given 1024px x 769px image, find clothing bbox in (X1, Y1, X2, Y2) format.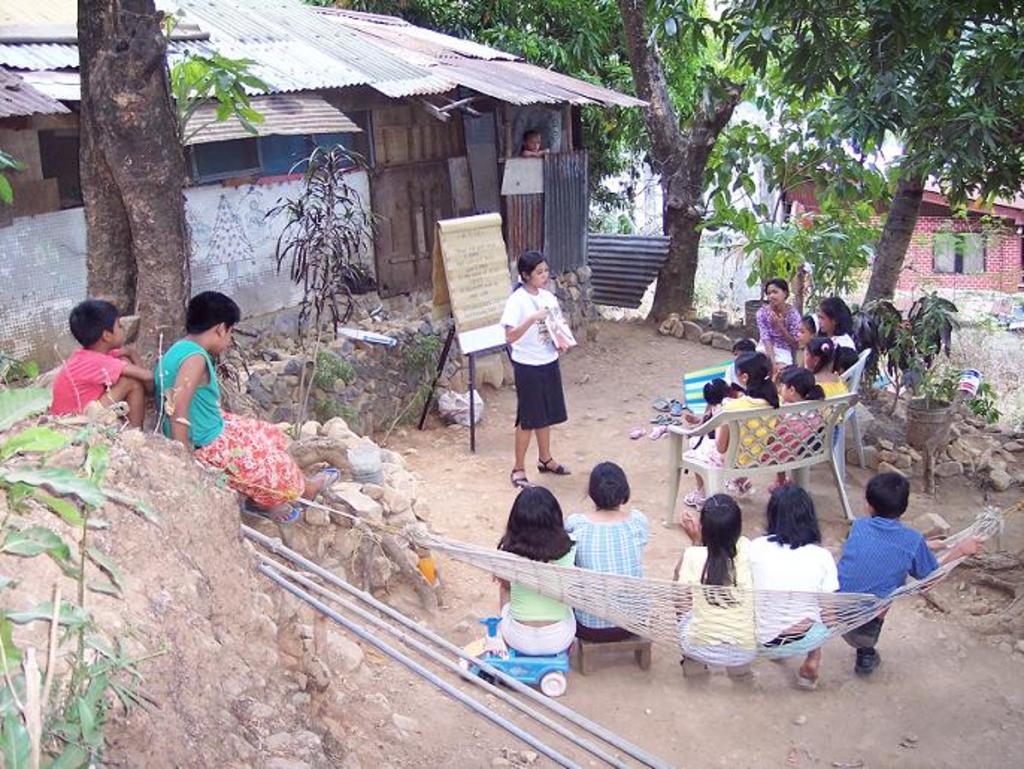
(669, 542, 758, 667).
